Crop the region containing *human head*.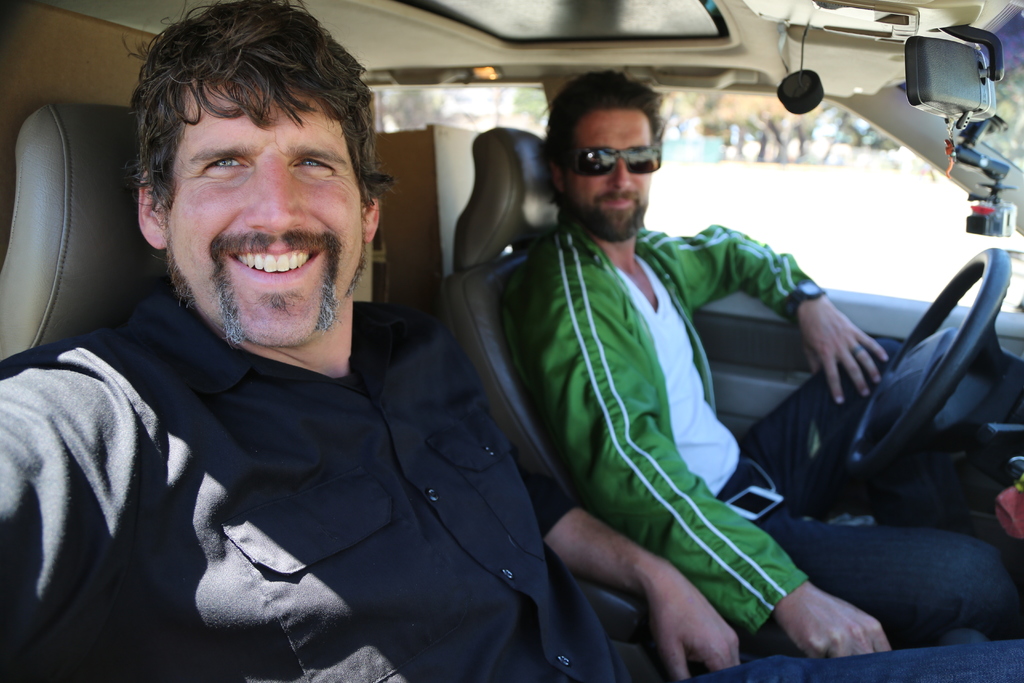
Crop region: <box>116,0,379,293</box>.
